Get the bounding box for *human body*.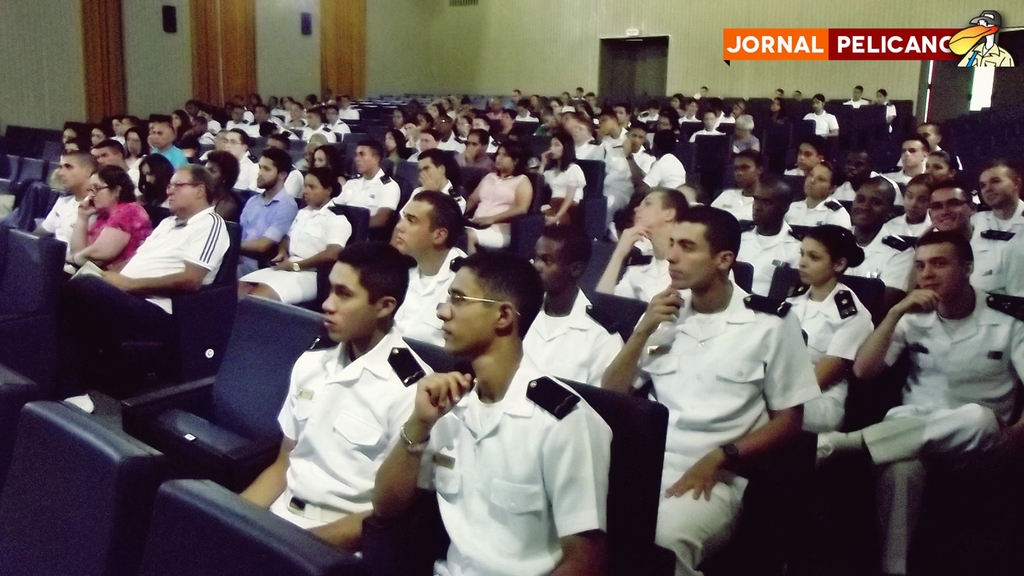
bbox=(681, 99, 698, 123).
